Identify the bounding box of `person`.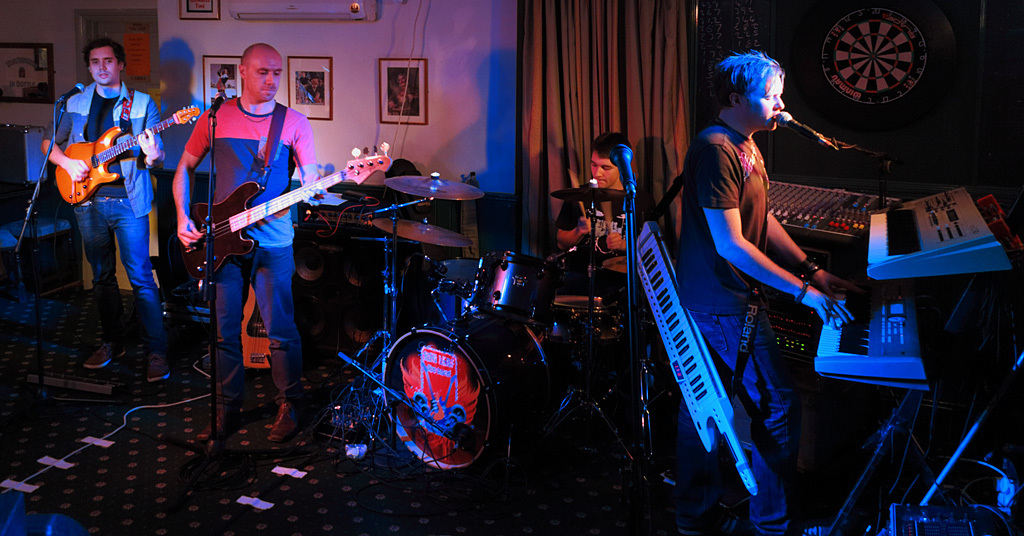
[672, 47, 850, 535].
